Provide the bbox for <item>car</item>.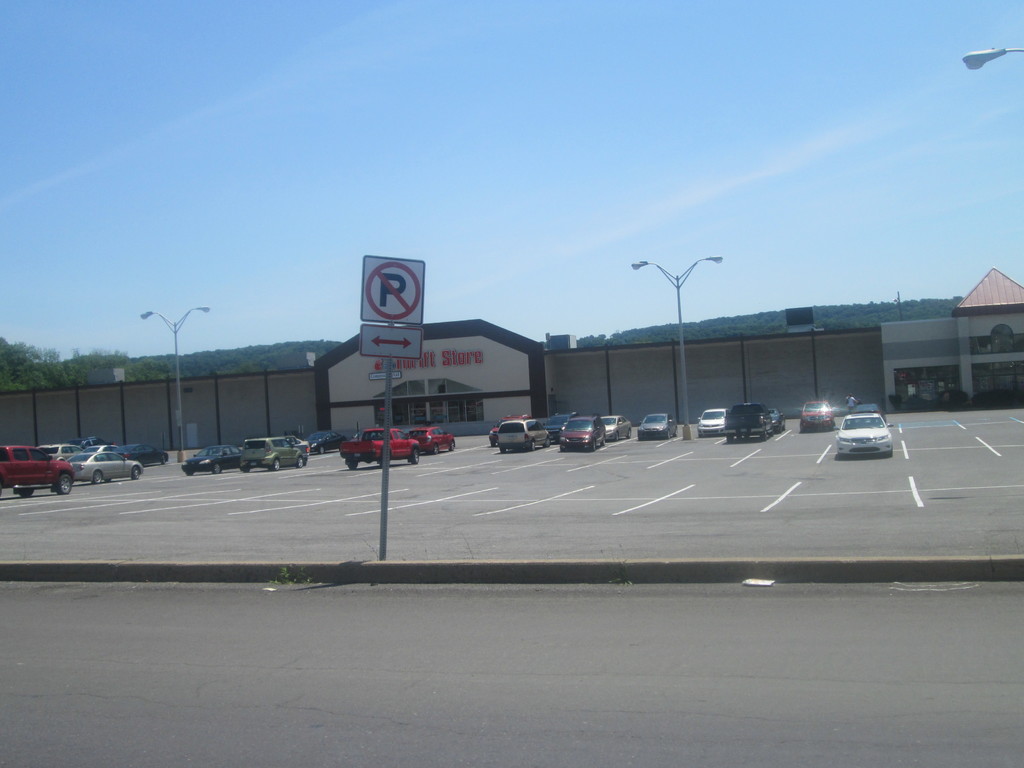
left=0, top=442, right=80, bottom=487.
